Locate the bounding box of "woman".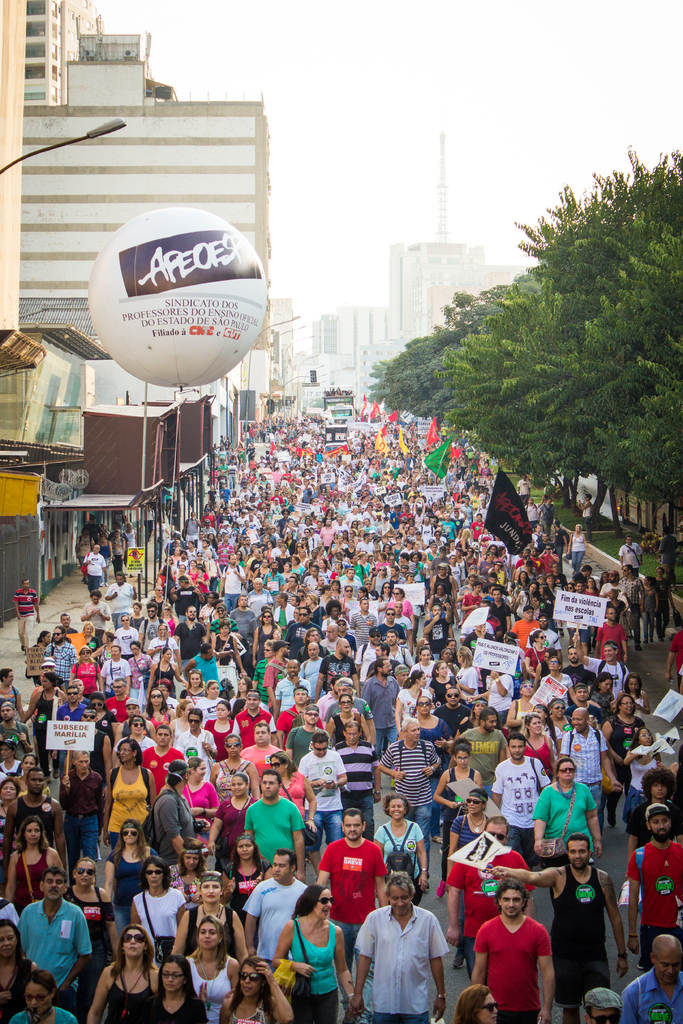
Bounding box: Rect(207, 616, 247, 690).
